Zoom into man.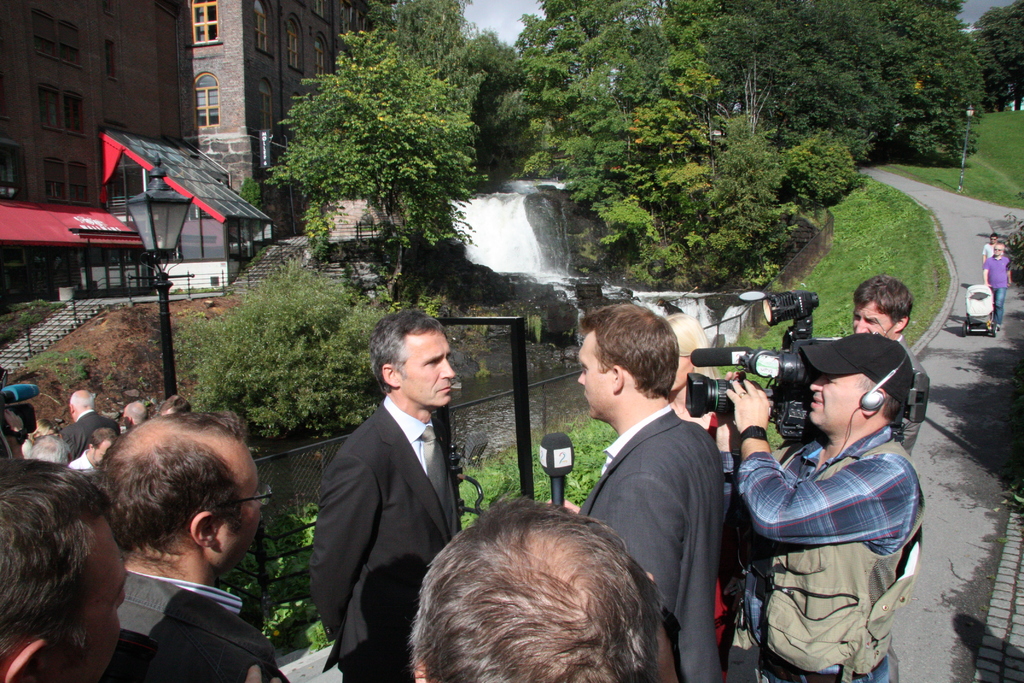
Zoom target: 67,427,118,473.
